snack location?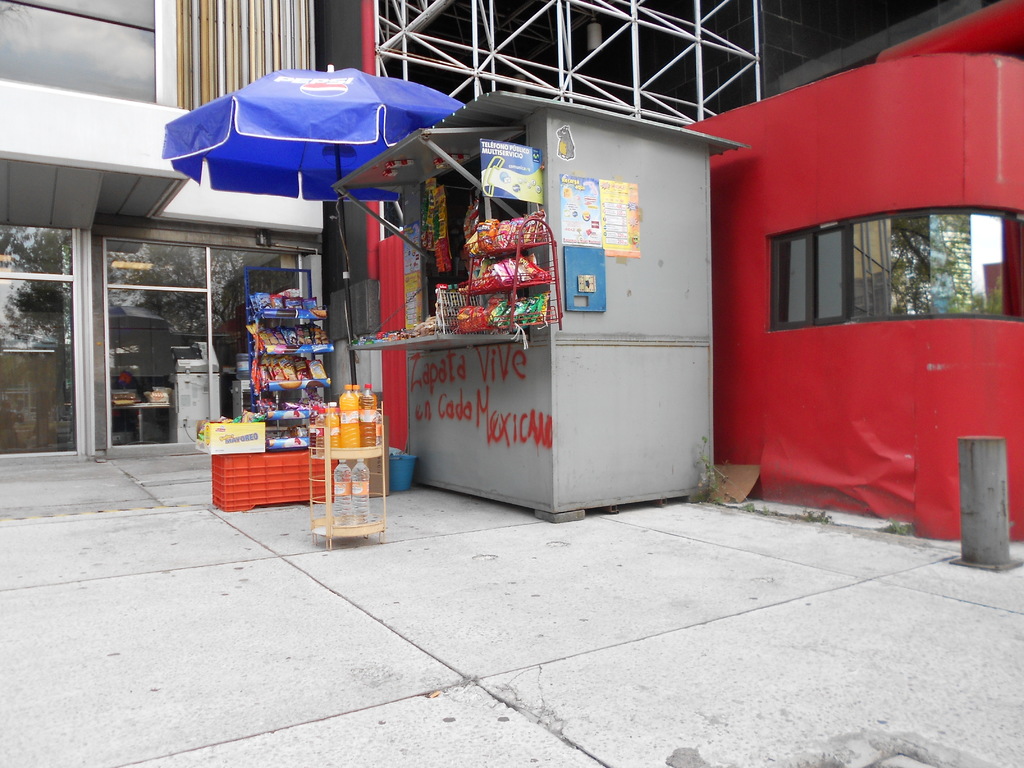
select_region(497, 212, 516, 242)
